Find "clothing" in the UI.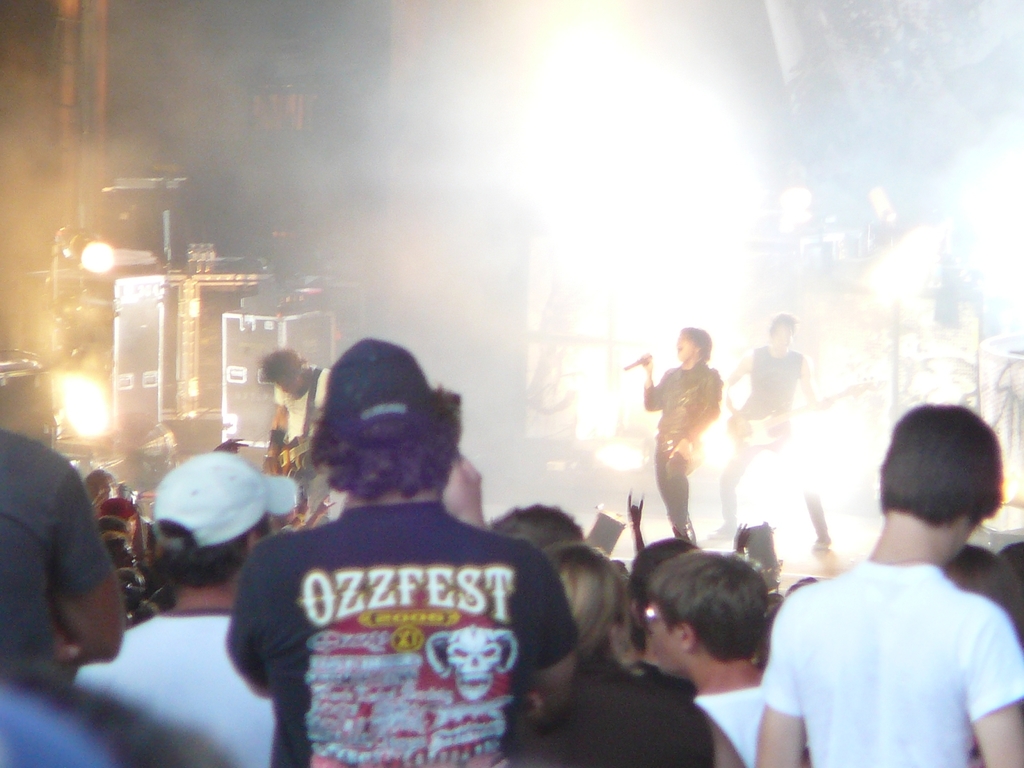
UI element at rect(643, 365, 717, 525).
